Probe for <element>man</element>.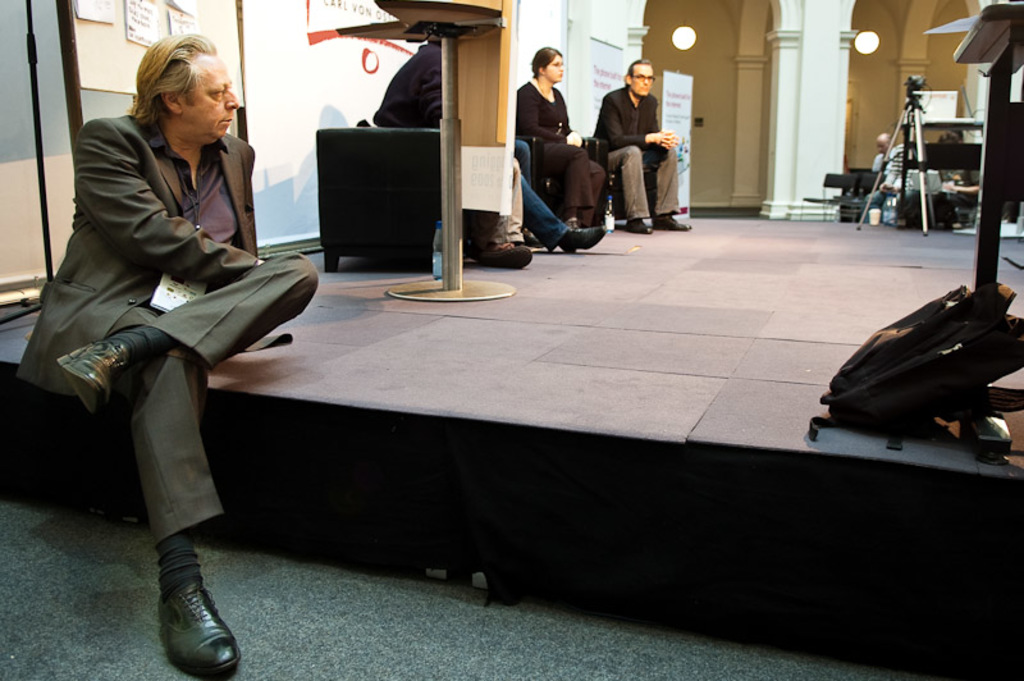
Probe result: bbox(596, 59, 692, 232).
